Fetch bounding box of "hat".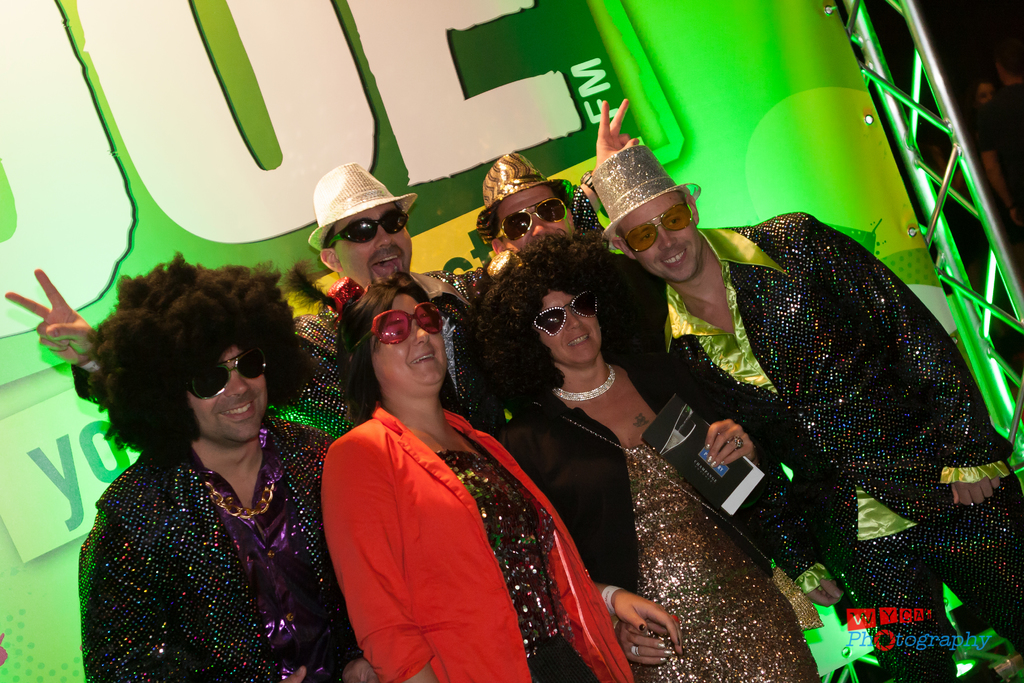
Bbox: l=475, t=152, r=576, b=245.
